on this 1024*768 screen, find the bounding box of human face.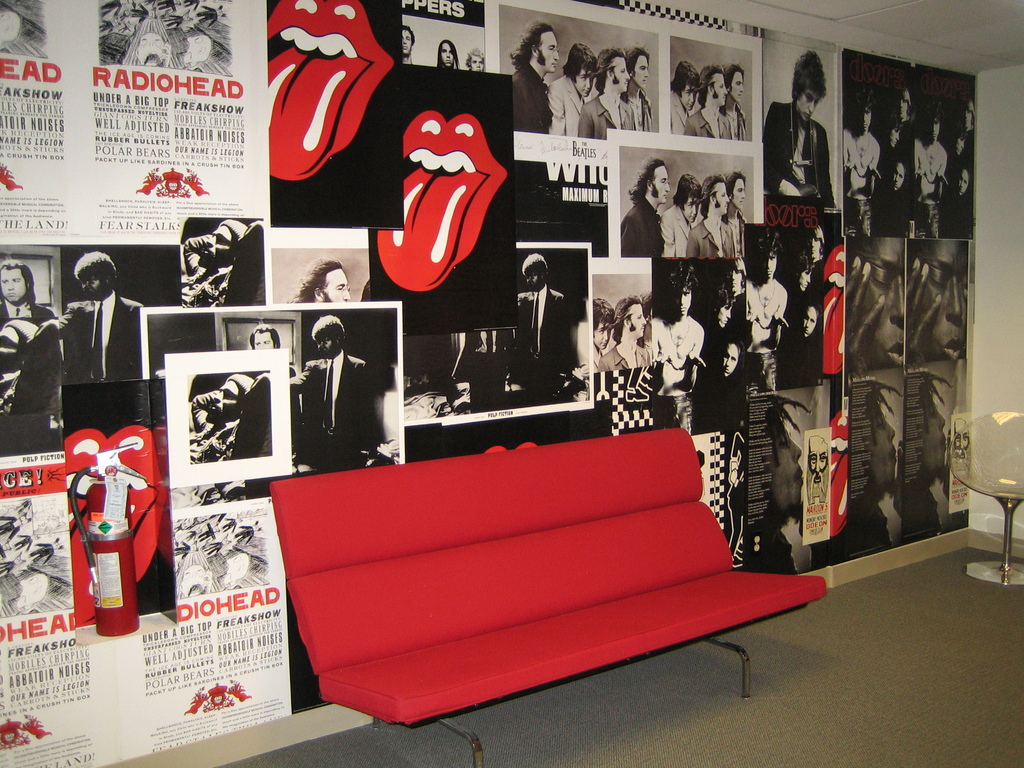
Bounding box: bbox=(680, 83, 694, 109).
